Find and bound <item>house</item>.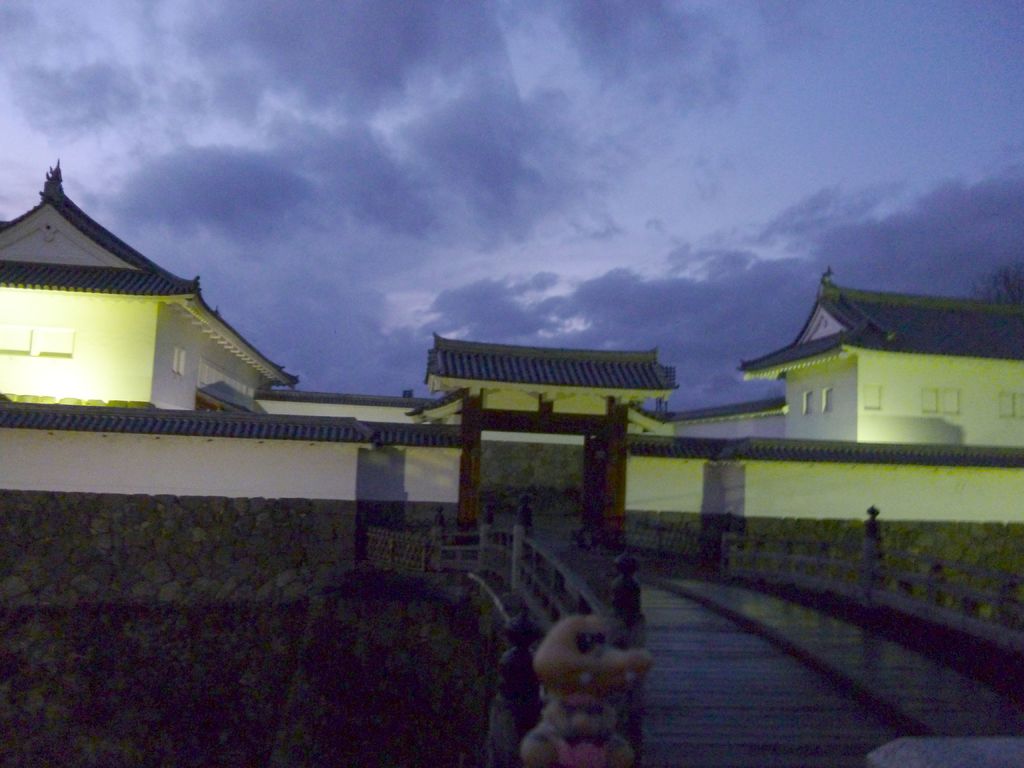
Bound: <region>257, 388, 429, 422</region>.
